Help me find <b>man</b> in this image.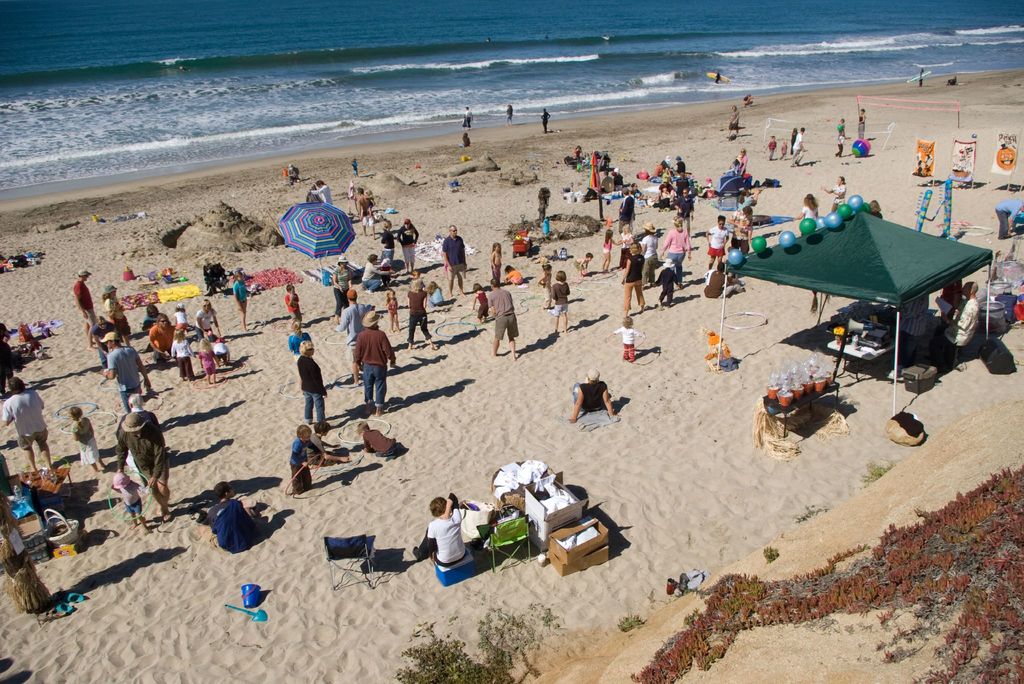
Found it: 411 490 470 566.
